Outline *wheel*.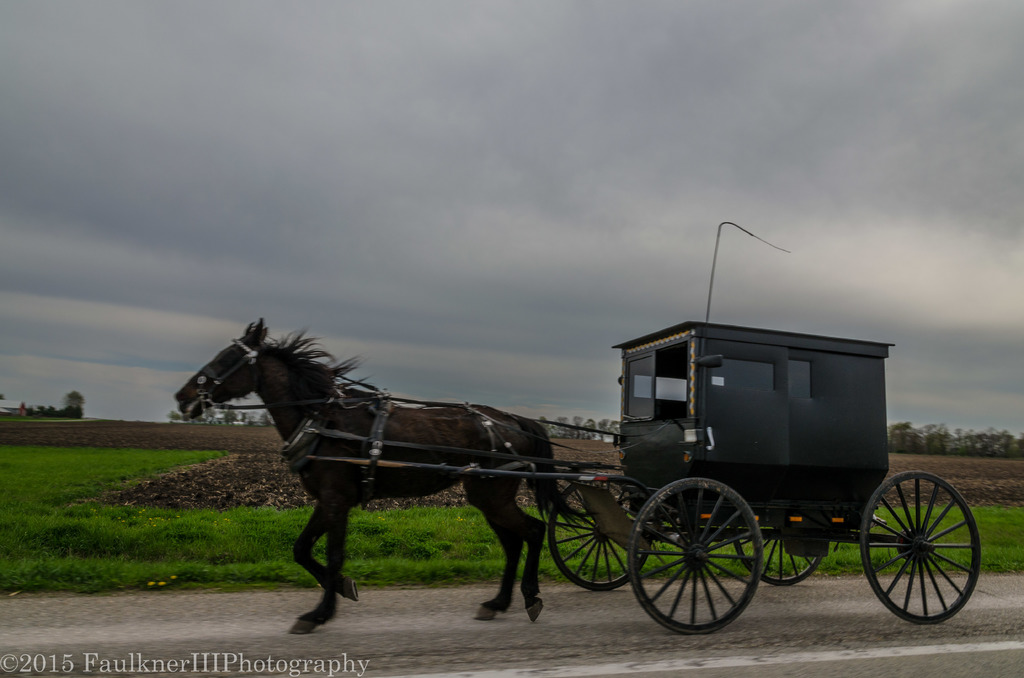
Outline: 868, 474, 975, 629.
